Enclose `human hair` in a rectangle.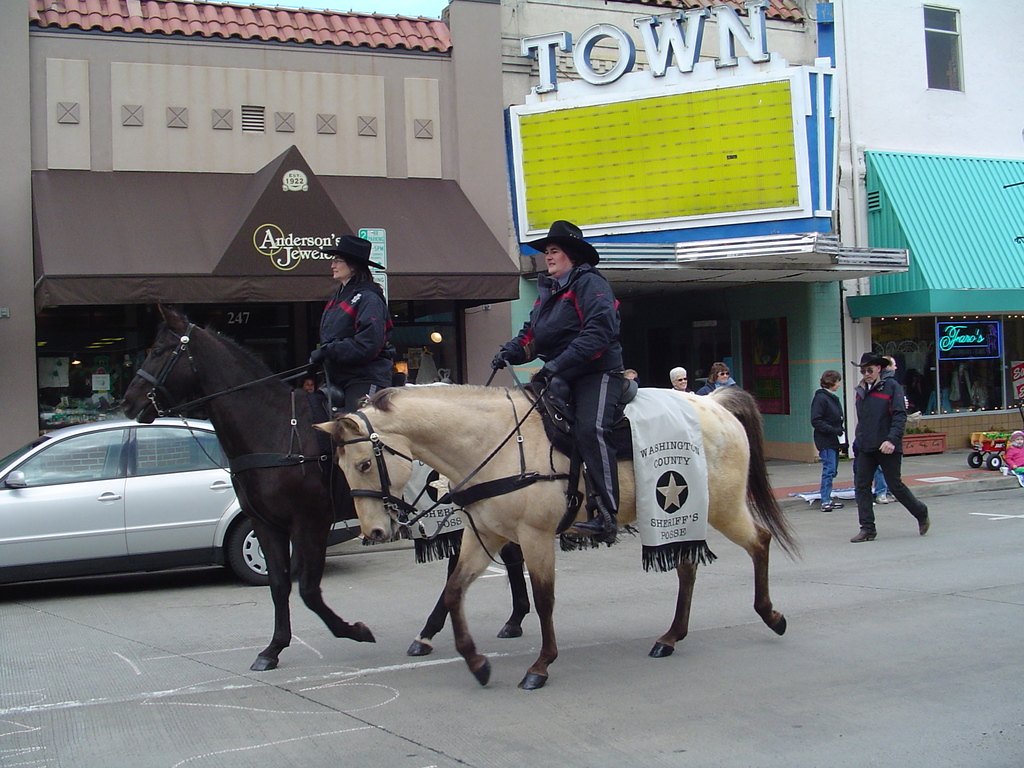
883, 357, 892, 369.
